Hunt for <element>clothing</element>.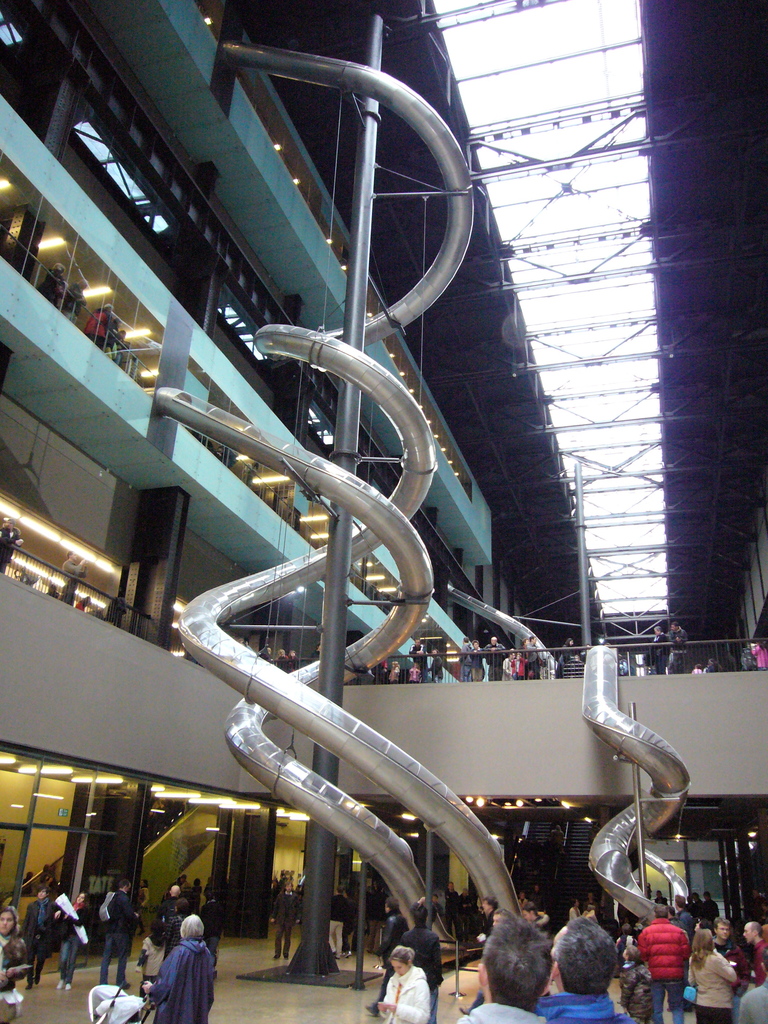
Hunted down at (left=613, top=899, right=767, bottom=1021).
